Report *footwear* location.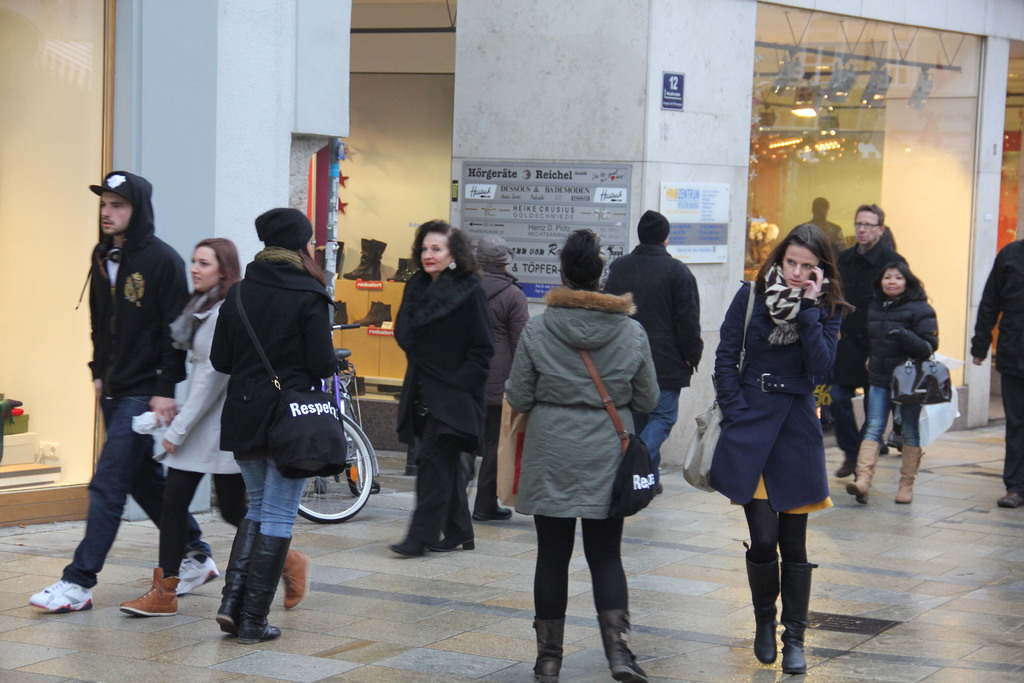
Report: (x1=118, y1=568, x2=182, y2=616).
